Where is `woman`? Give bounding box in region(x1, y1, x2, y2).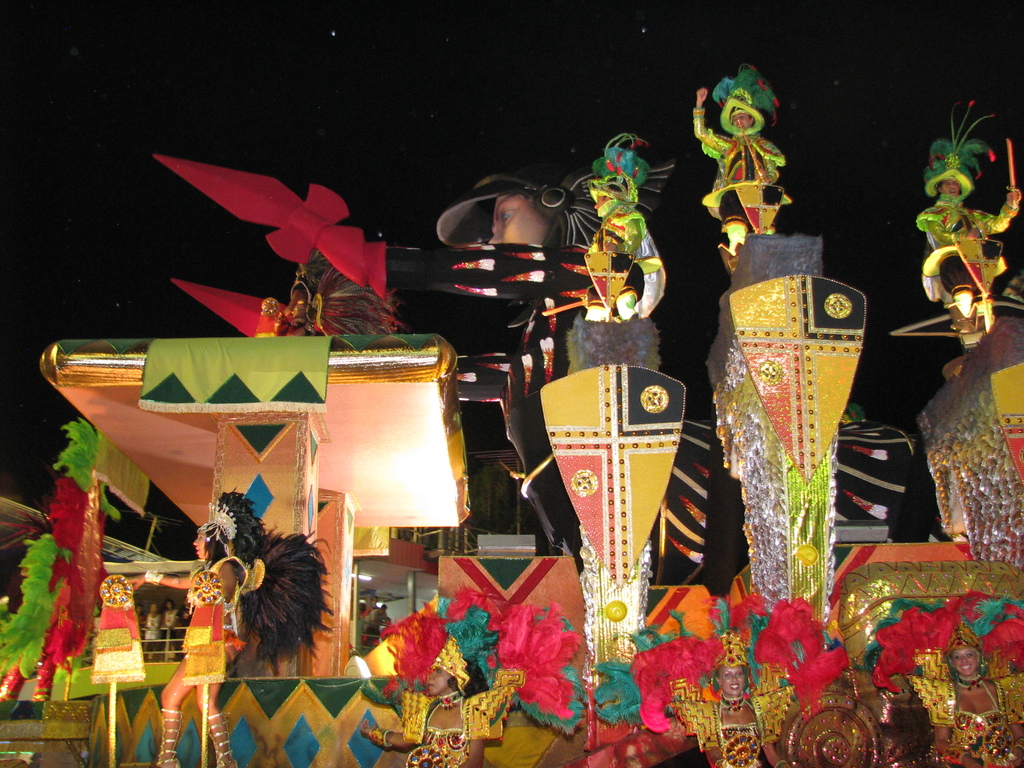
region(672, 662, 794, 767).
